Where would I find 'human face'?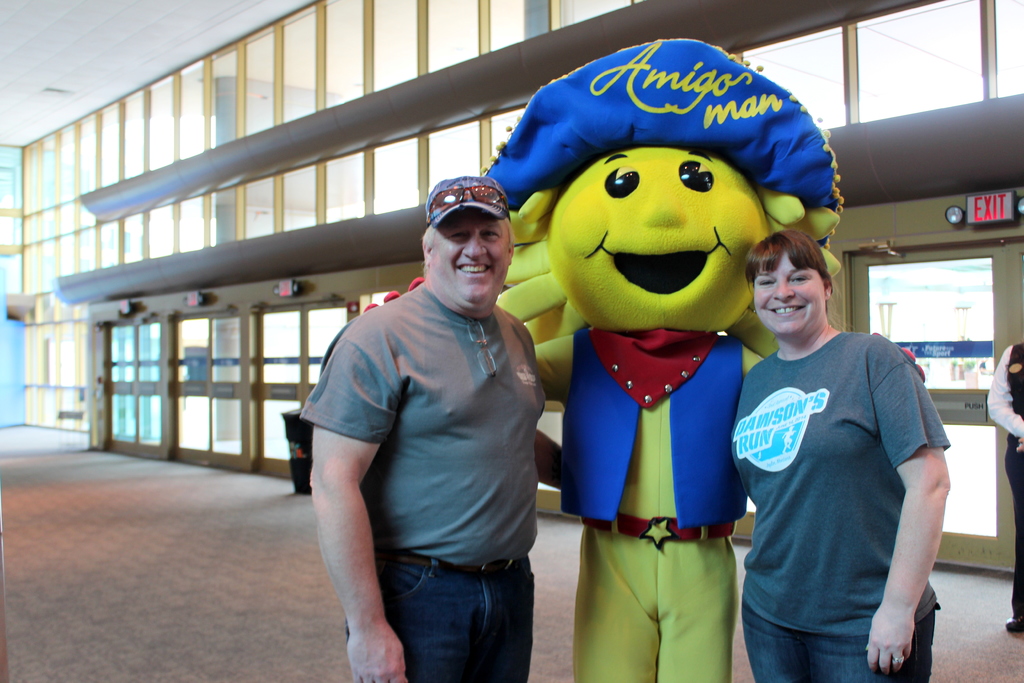
At [left=421, top=212, right=509, bottom=311].
